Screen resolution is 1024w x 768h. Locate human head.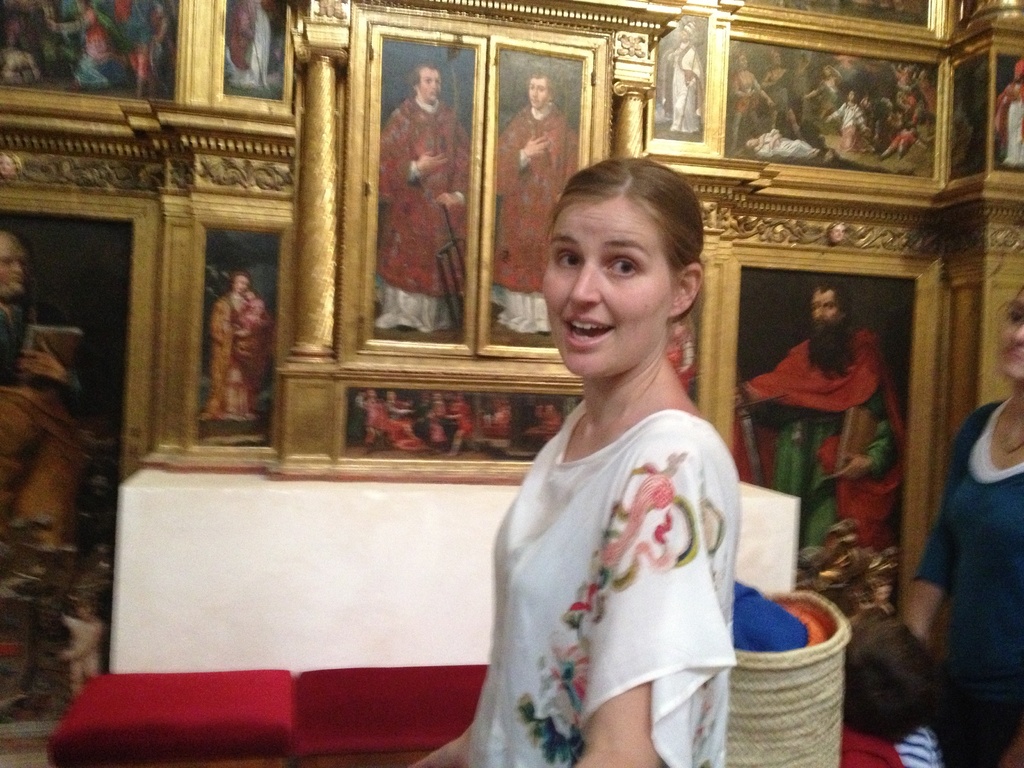
845 89 855 104.
